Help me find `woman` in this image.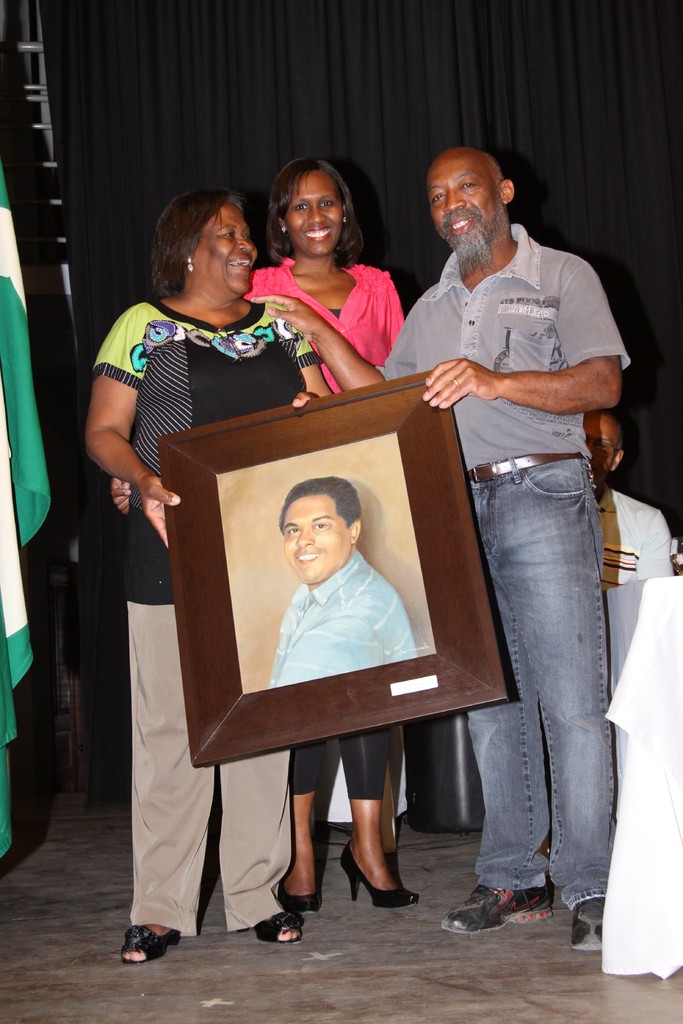
Found it: x1=90, y1=186, x2=347, y2=959.
